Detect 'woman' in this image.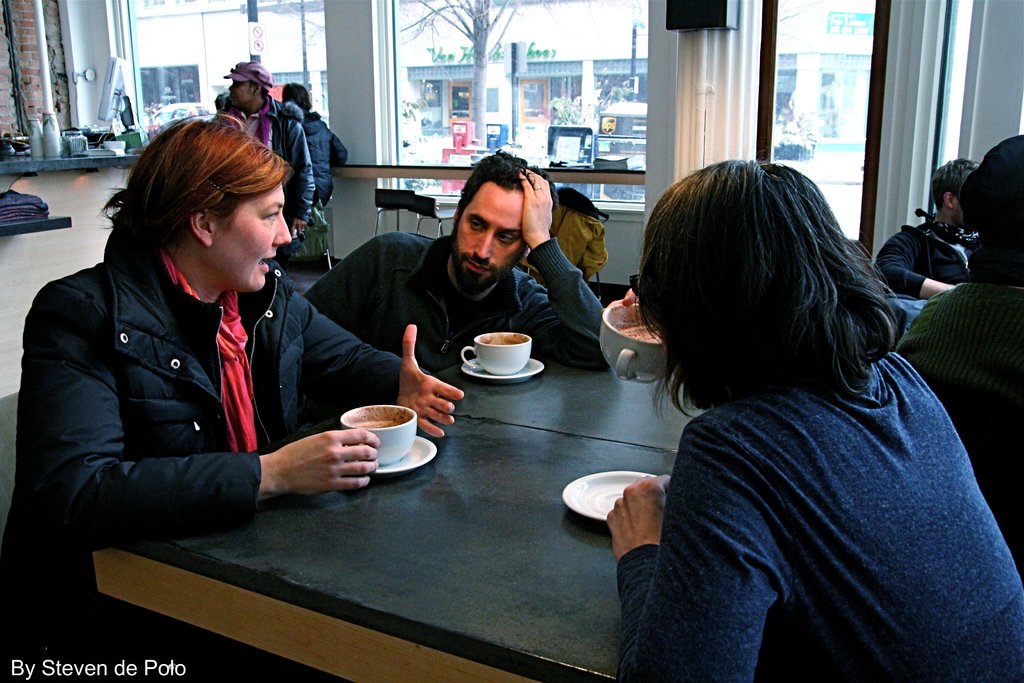
Detection: left=892, top=132, right=1023, bottom=584.
